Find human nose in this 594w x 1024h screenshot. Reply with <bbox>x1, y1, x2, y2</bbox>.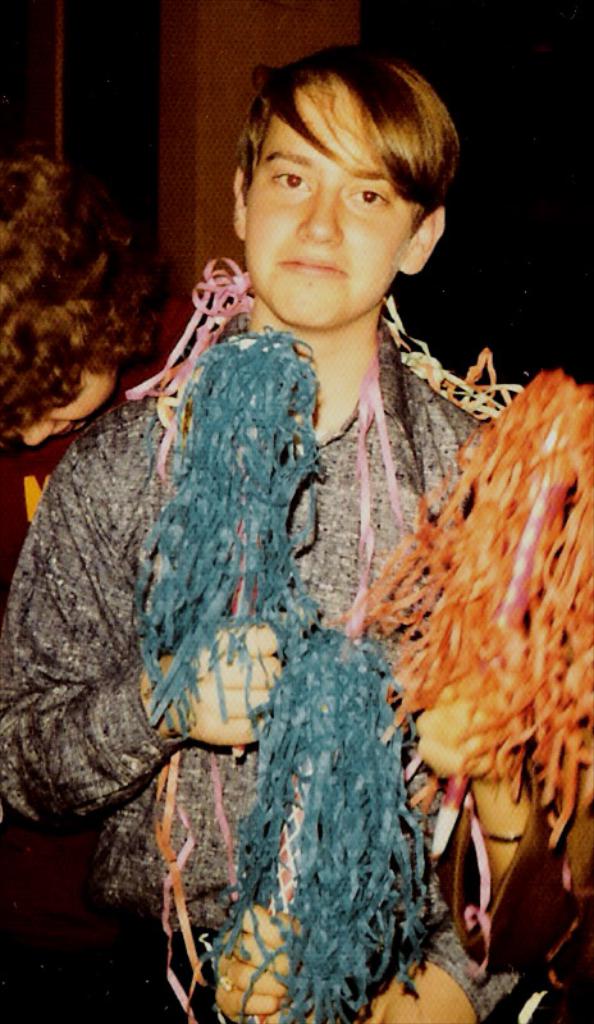
<bbox>294, 182, 344, 239</bbox>.
